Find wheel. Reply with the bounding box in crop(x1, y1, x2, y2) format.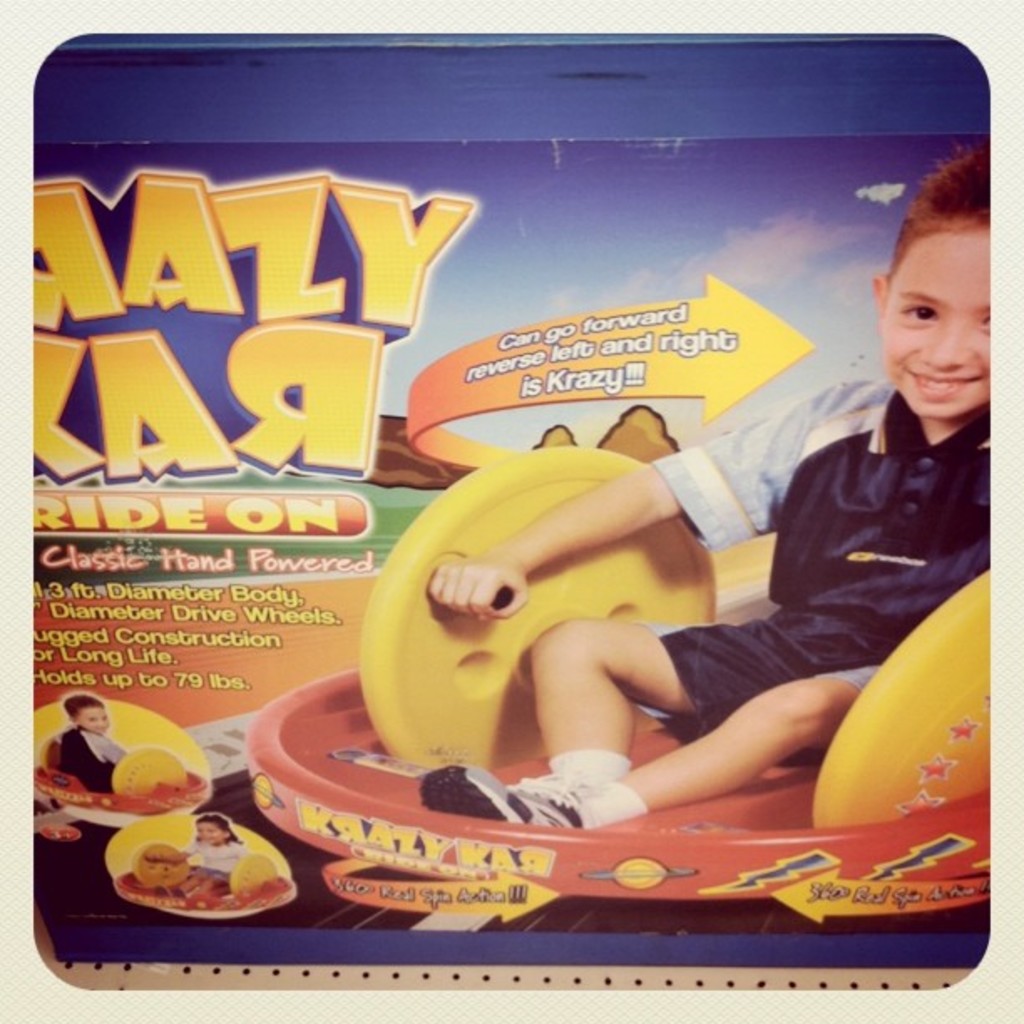
crop(343, 445, 728, 778).
